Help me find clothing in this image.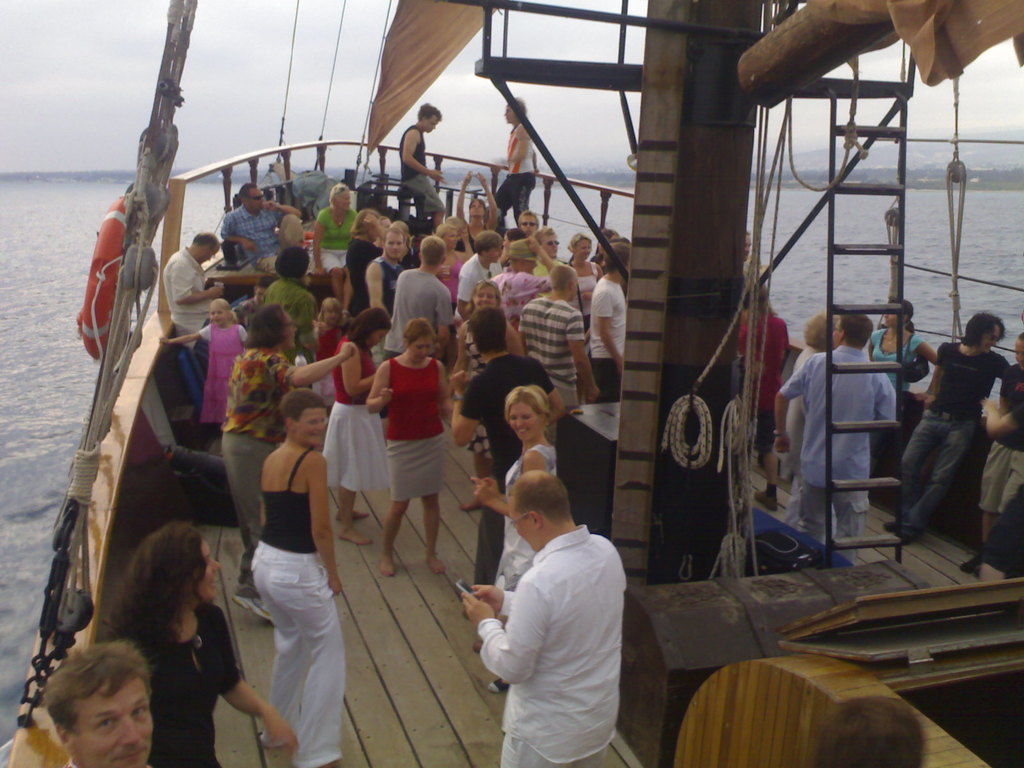
Found it: 784:340:834:536.
